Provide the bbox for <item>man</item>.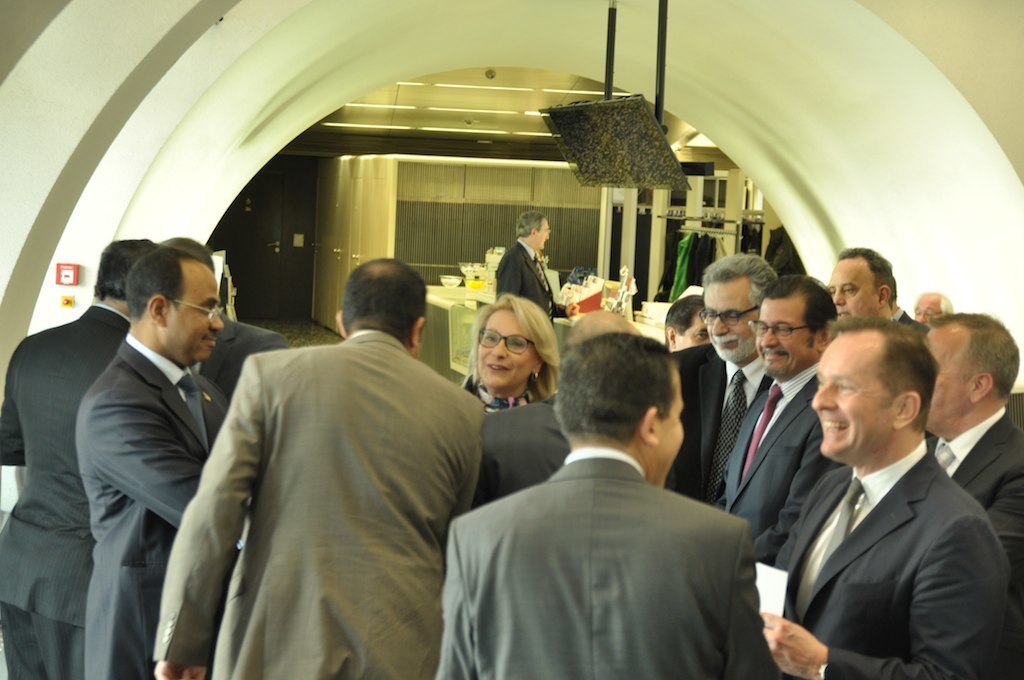
(429,329,783,679).
